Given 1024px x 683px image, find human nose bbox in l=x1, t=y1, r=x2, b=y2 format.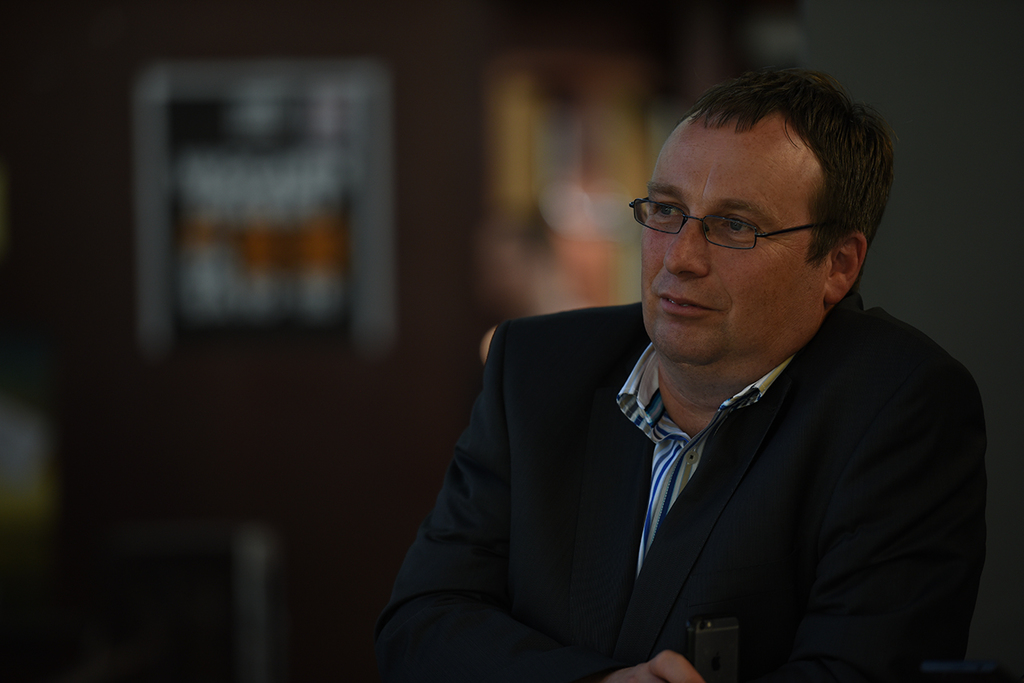
l=662, t=214, r=710, b=280.
